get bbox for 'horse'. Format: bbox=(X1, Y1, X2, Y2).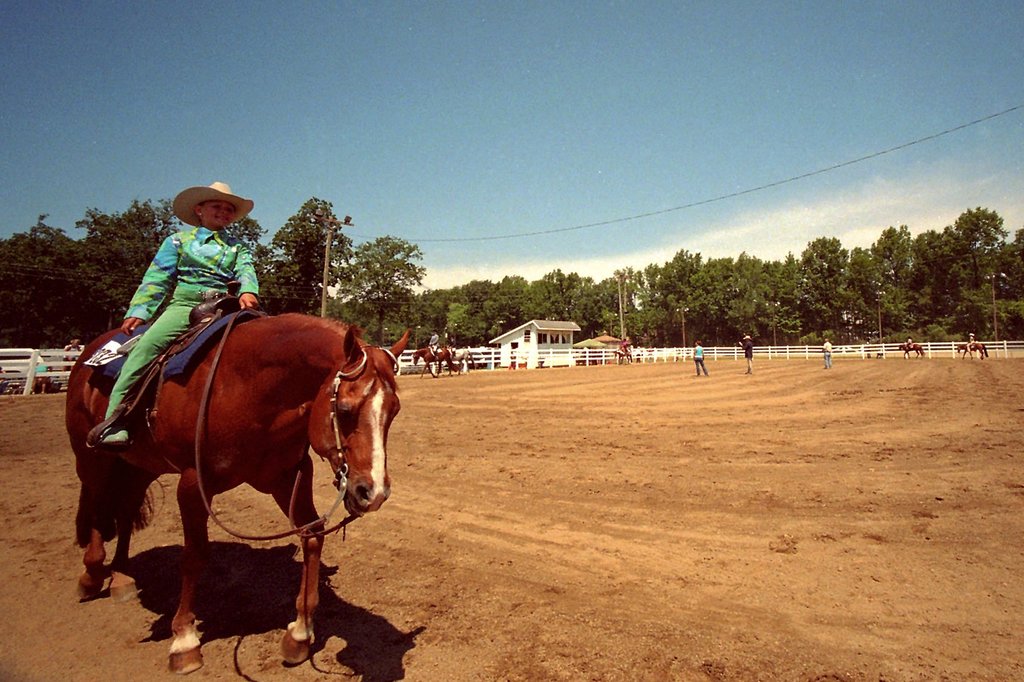
bbox=(413, 346, 458, 379).
